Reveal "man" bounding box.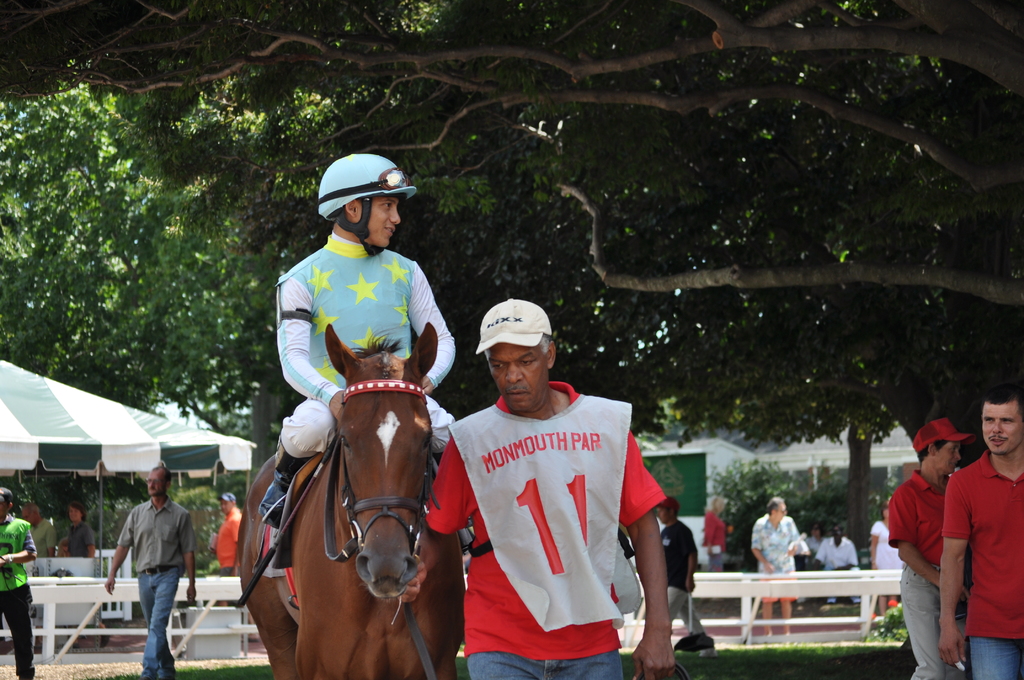
Revealed: crop(653, 500, 719, 656).
